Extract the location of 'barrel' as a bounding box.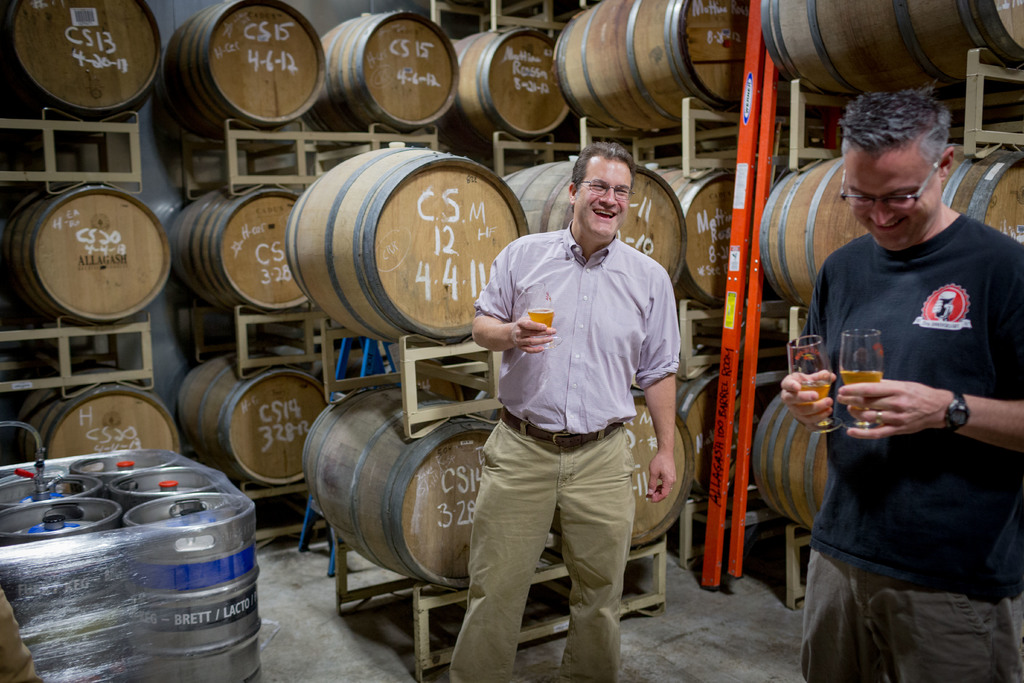
308:391:513:582.
